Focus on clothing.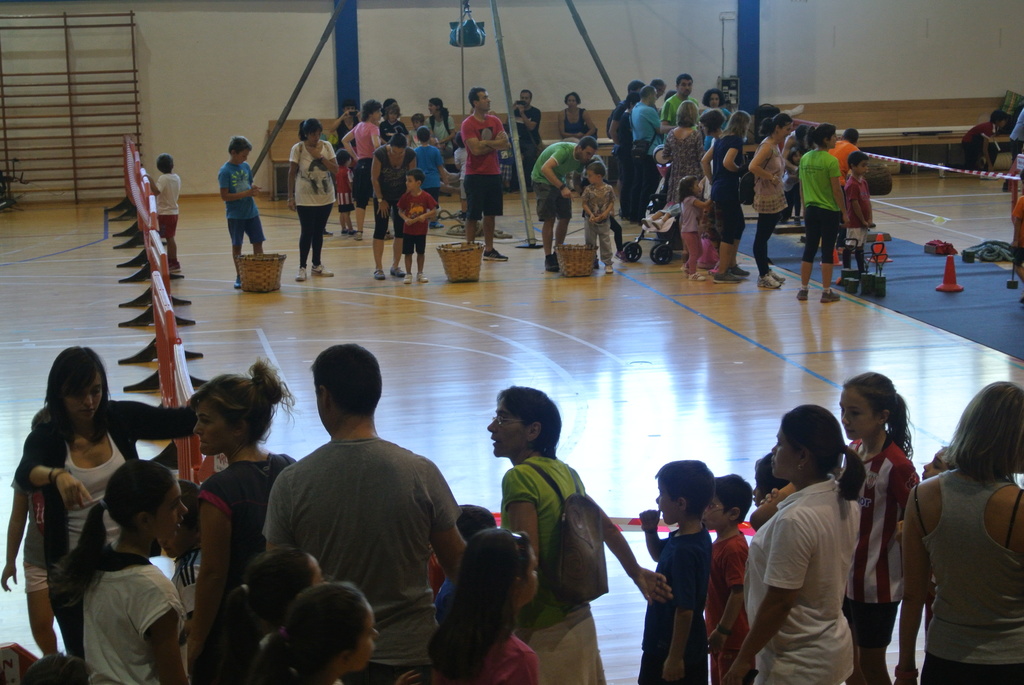
Focused at [628, 92, 676, 159].
